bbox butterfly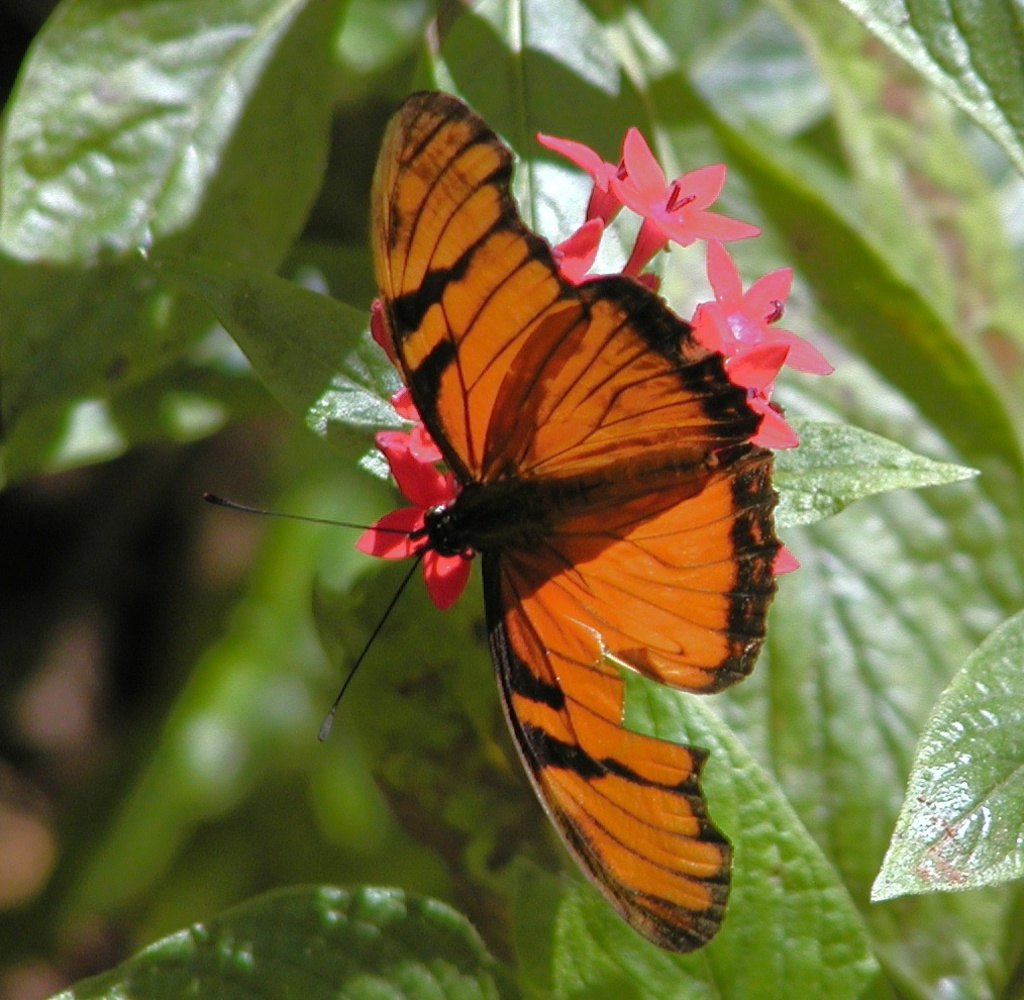
pyautogui.locateOnScreen(201, 90, 783, 947)
